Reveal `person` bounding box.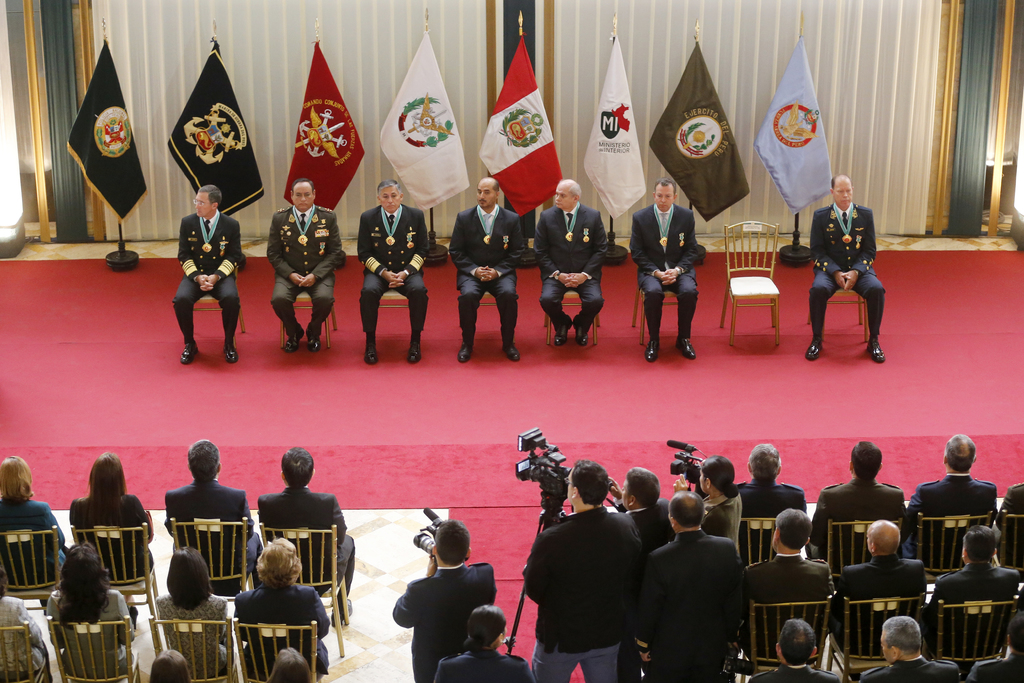
Revealed: BBox(628, 180, 704, 361).
